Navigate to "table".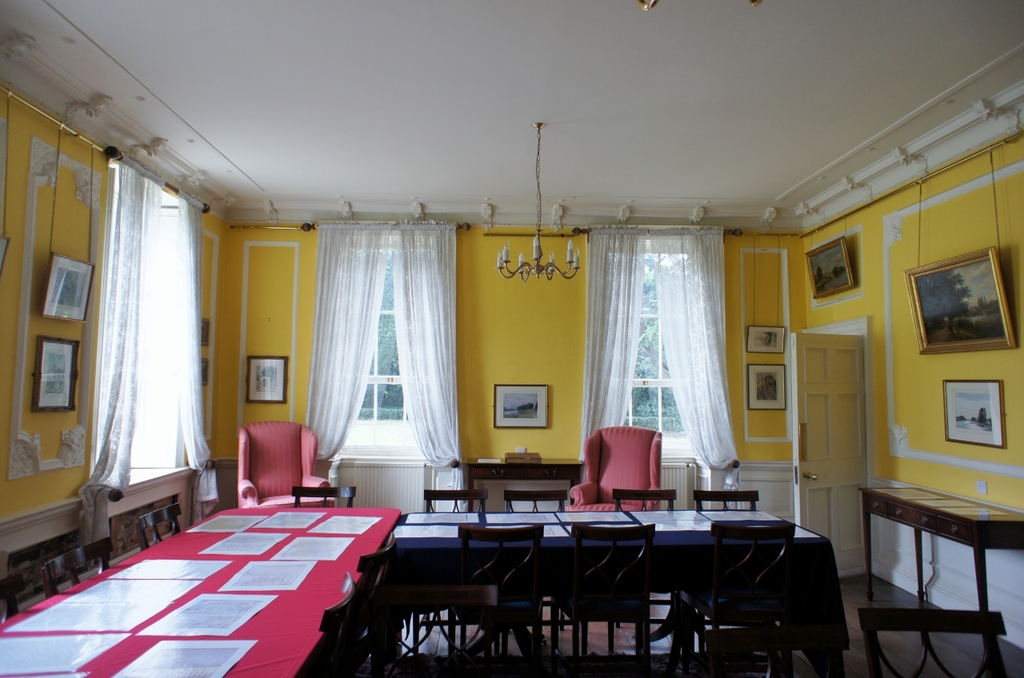
Navigation target: {"x1": 855, "y1": 473, "x2": 1009, "y2": 630}.
